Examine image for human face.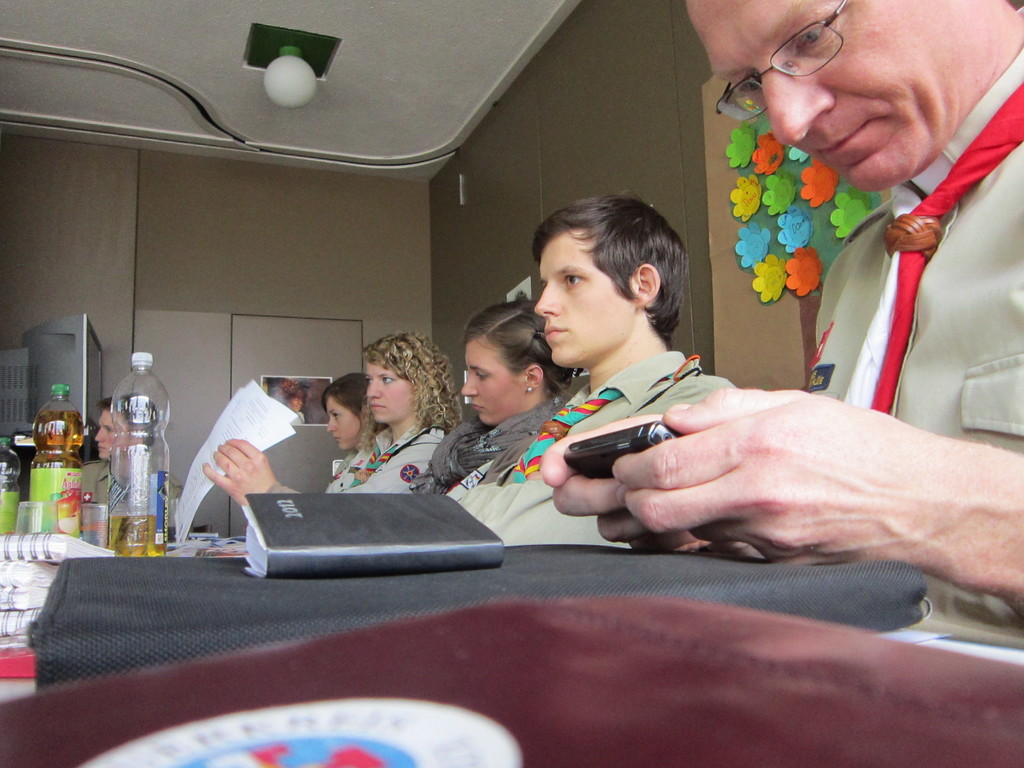
Examination result: (91,407,138,458).
